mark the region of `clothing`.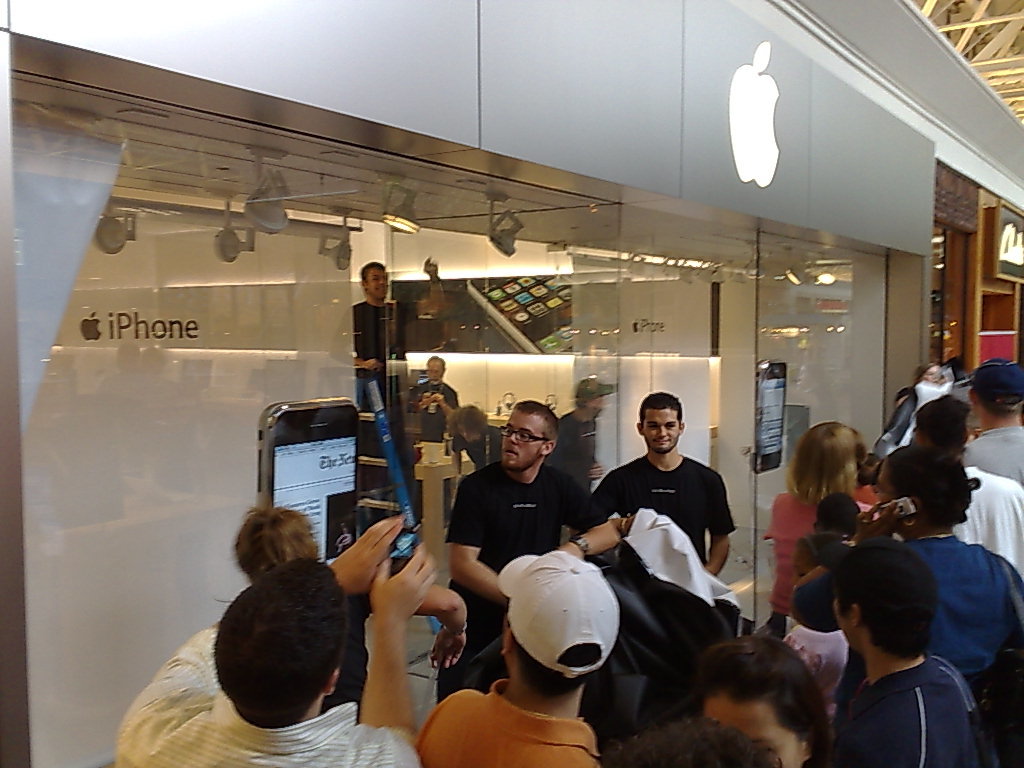
Region: crop(331, 295, 433, 373).
